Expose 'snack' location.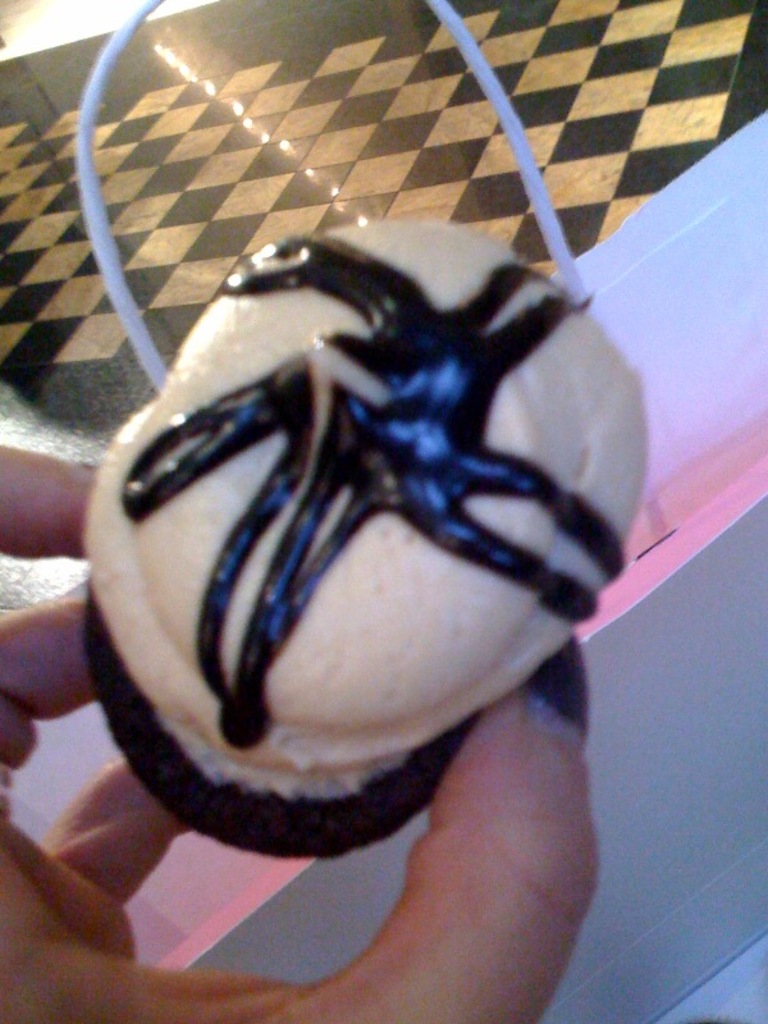
Exposed at rect(78, 251, 614, 883).
